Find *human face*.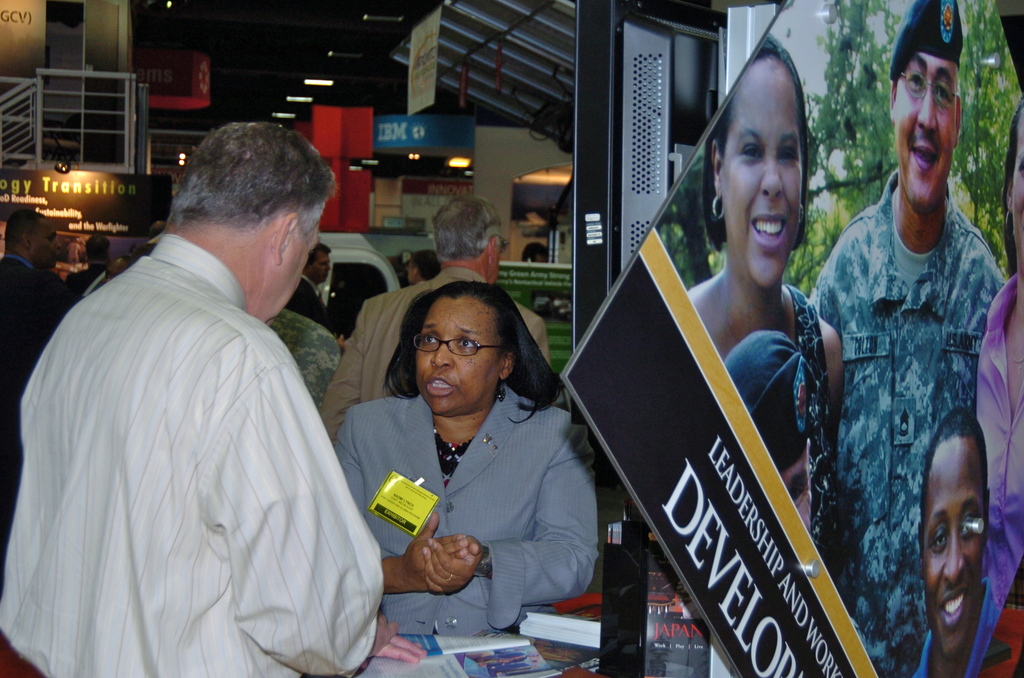
[left=260, top=234, right=314, bottom=321].
